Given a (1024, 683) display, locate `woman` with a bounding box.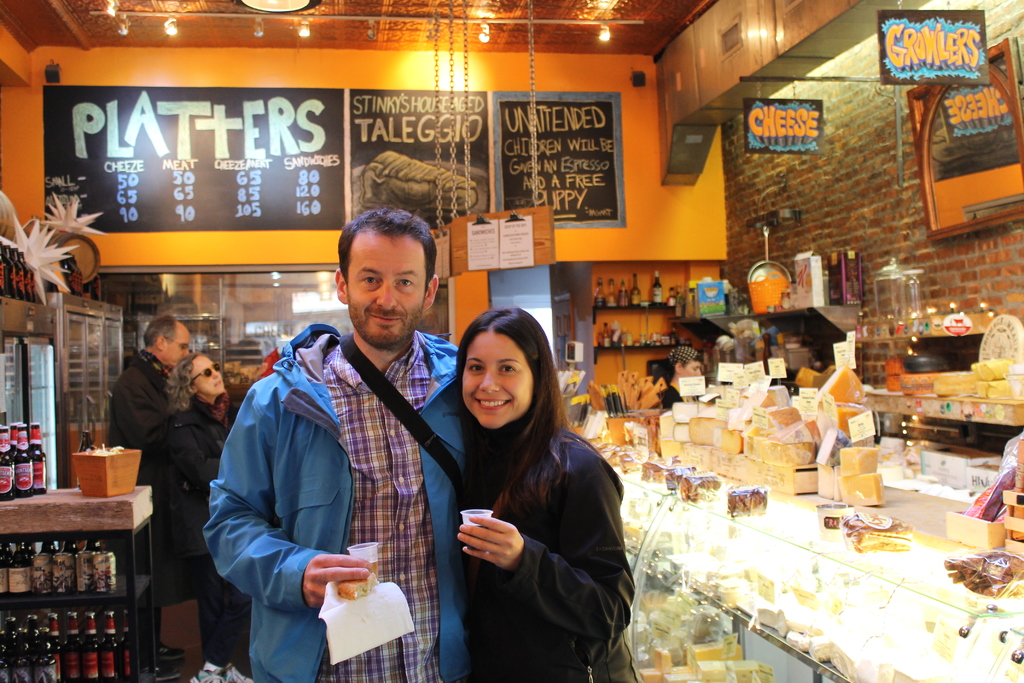
Located: region(150, 354, 269, 682).
